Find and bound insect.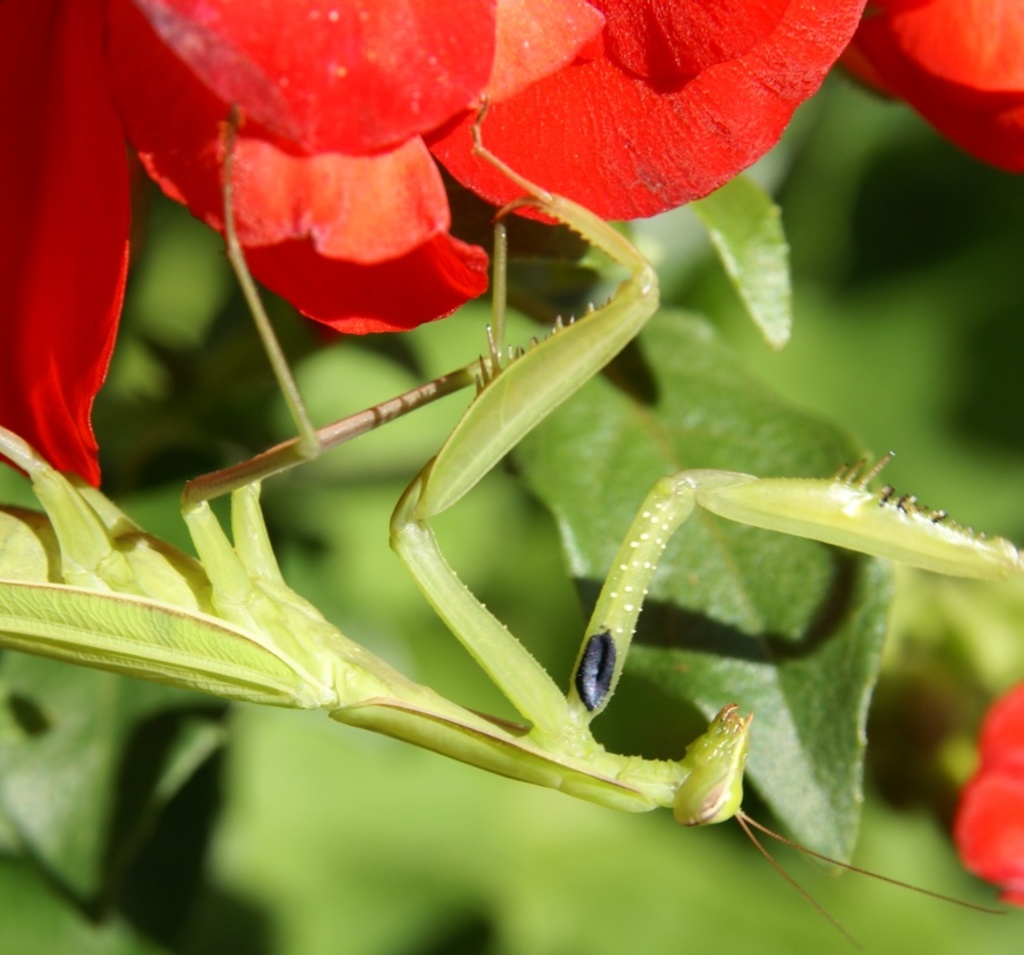
Bound: x1=0, y1=83, x2=1023, y2=954.
